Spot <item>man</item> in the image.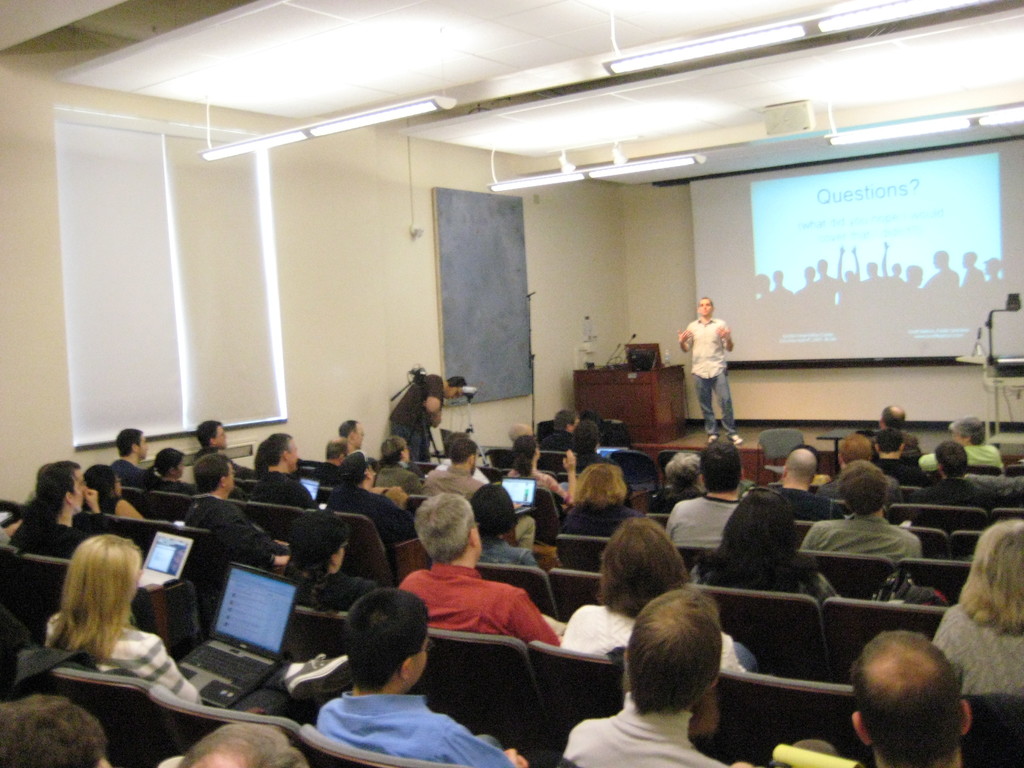
<item>man</item> found at 662 438 746 549.
